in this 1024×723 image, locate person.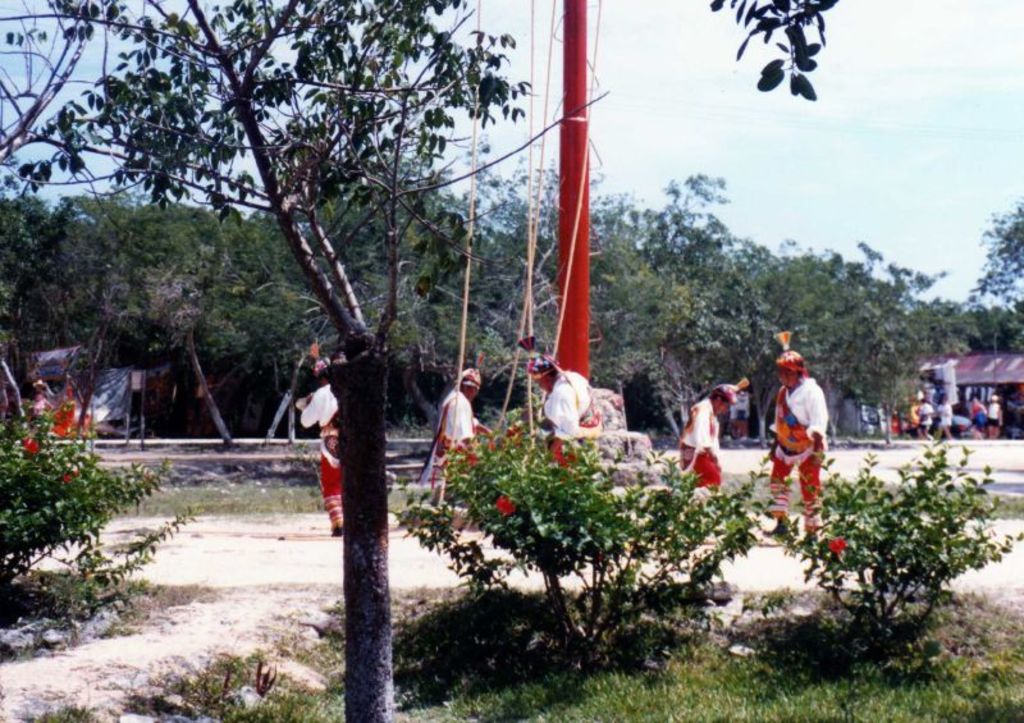
Bounding box: [x1=415, y1=365, x2=493, y2=523].
